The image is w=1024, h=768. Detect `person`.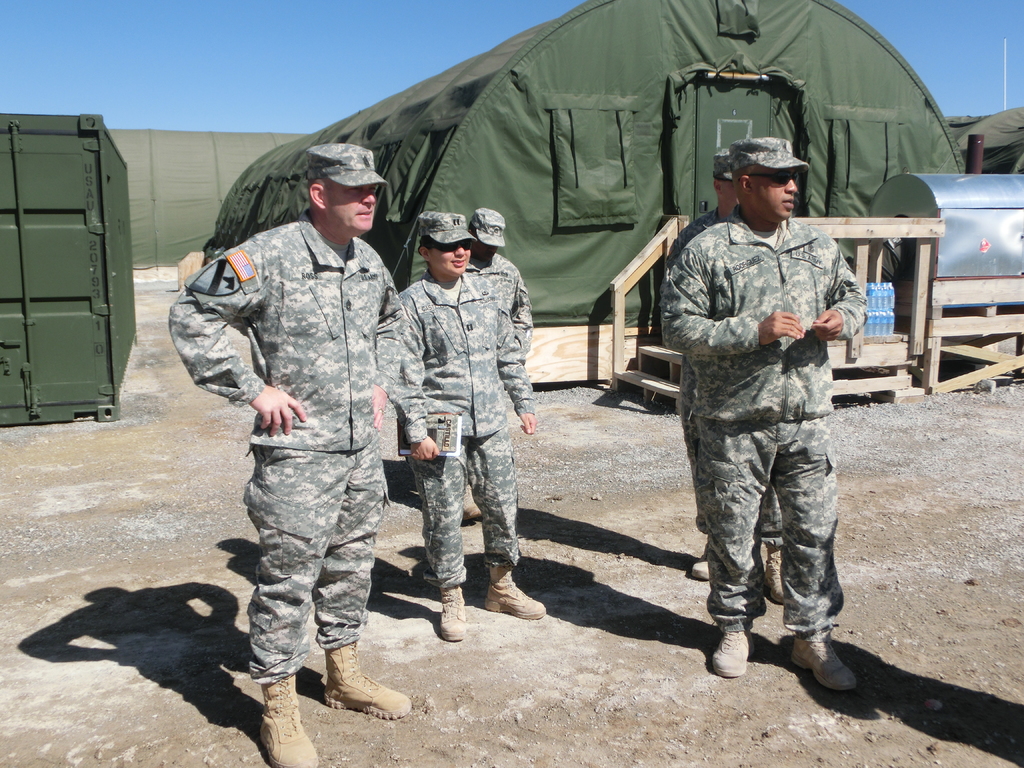
Detection: Rect(170, 140, 412, 766).
